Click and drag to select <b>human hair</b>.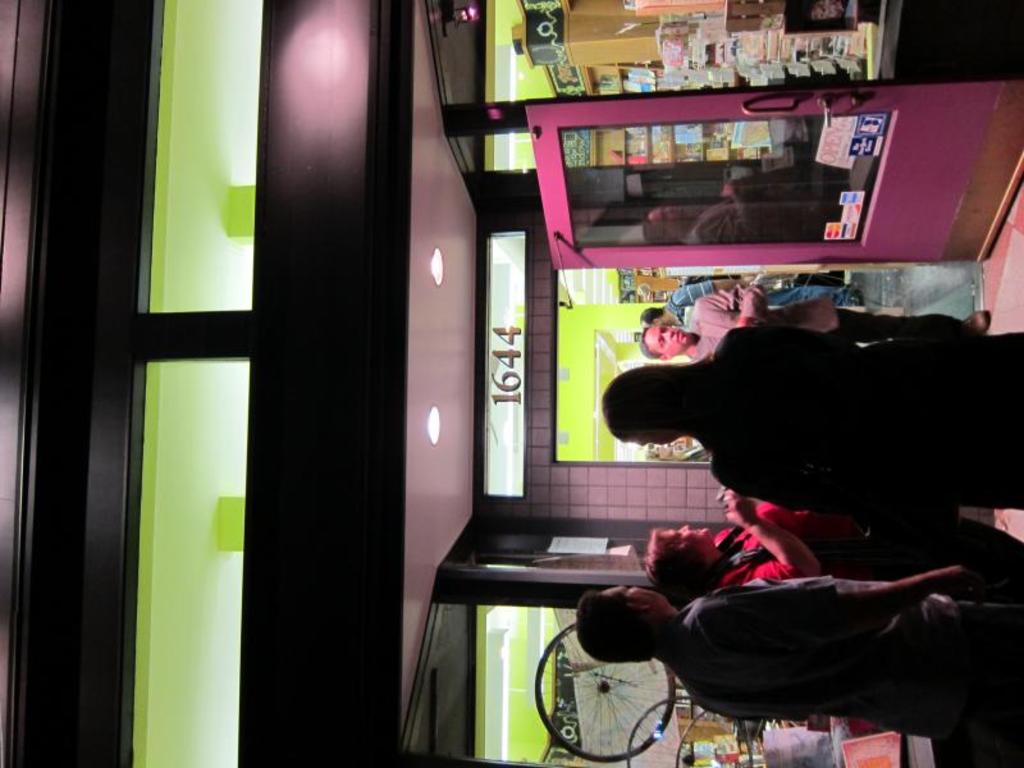
Selection: 584 600 682 676.
